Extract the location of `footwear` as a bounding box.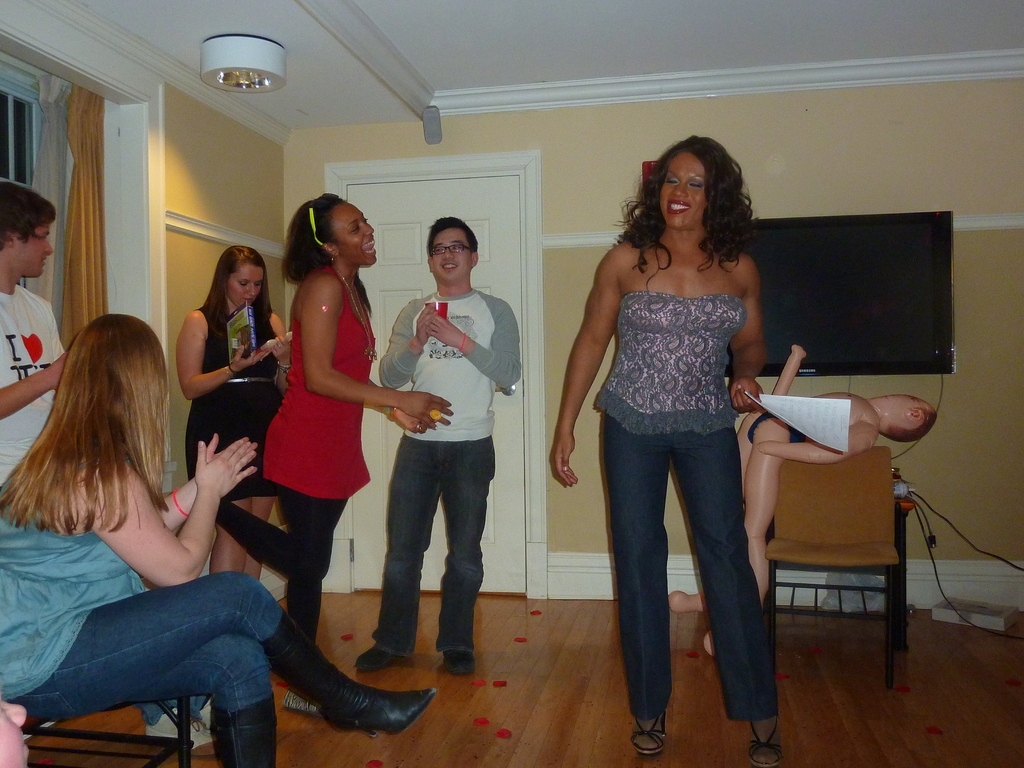
(196,697,215,734).
